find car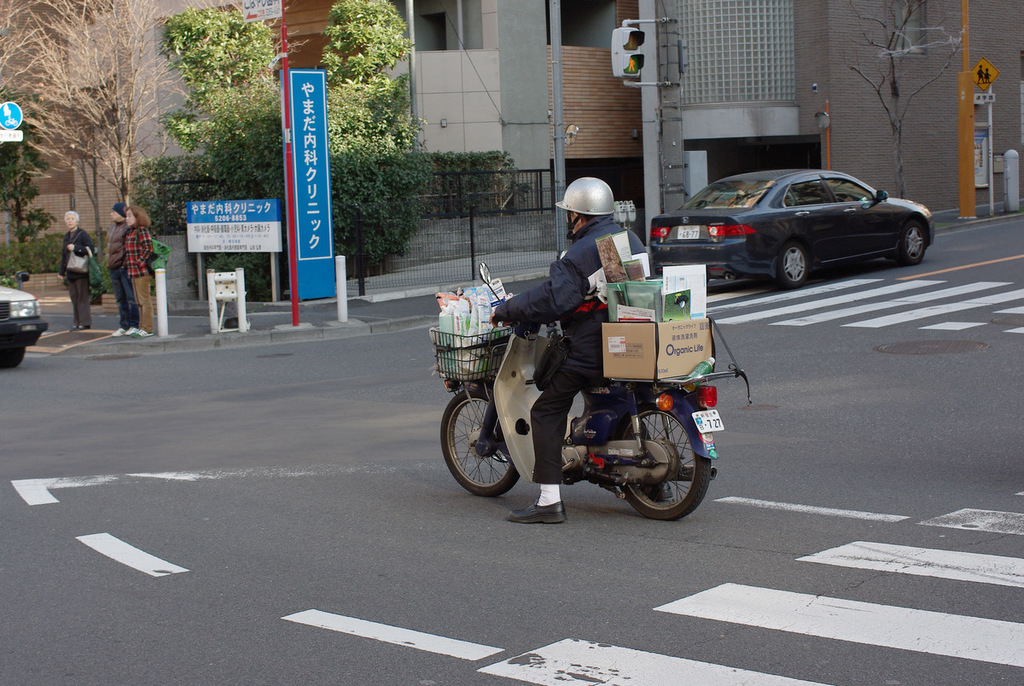
x1=661 y1=168 x2=939 y2=288
